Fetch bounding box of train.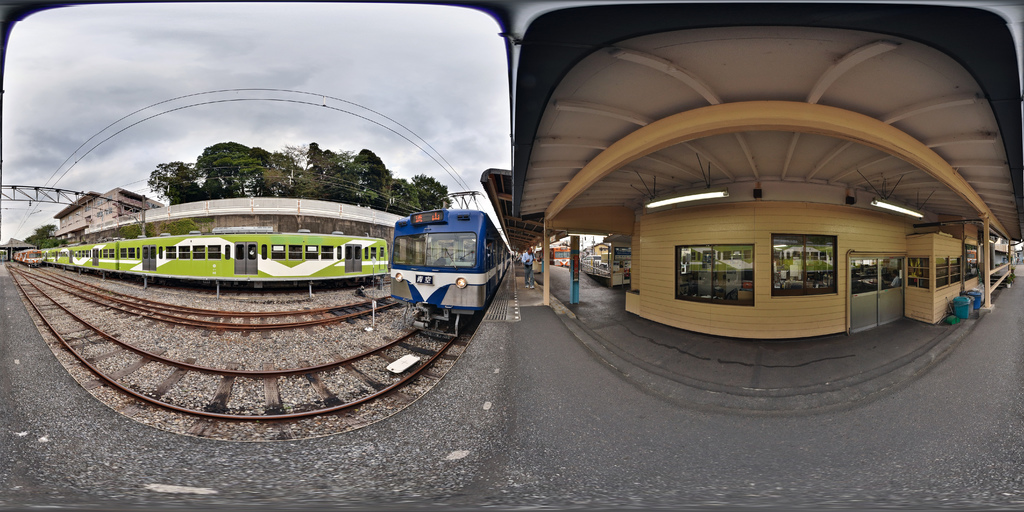
Bbox: (15, 251, 42, 266).
